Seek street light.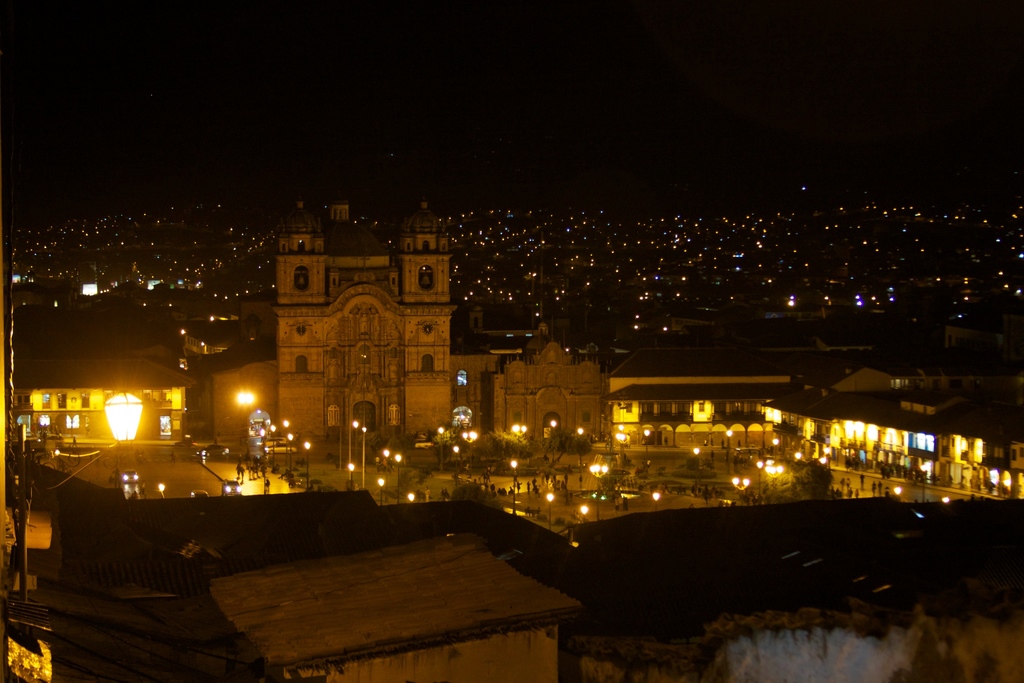
Rect(765, 466, 784, 498).
